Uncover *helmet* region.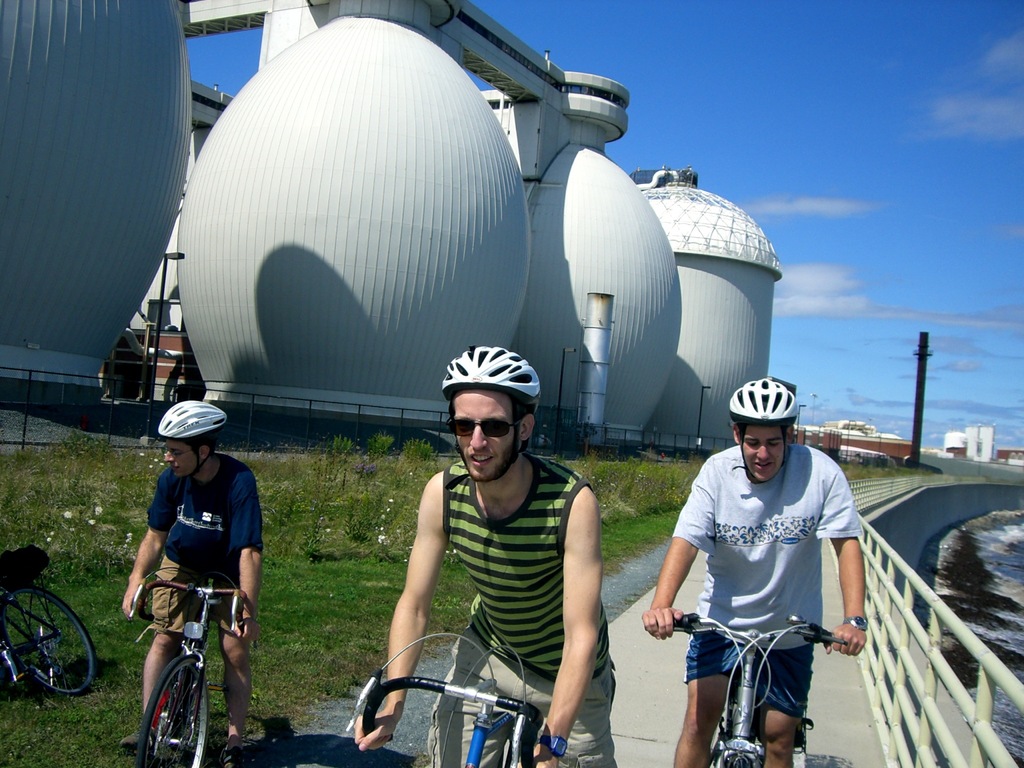
Uncovered: <bbox>730, 390, 811, 476</bbox>.
